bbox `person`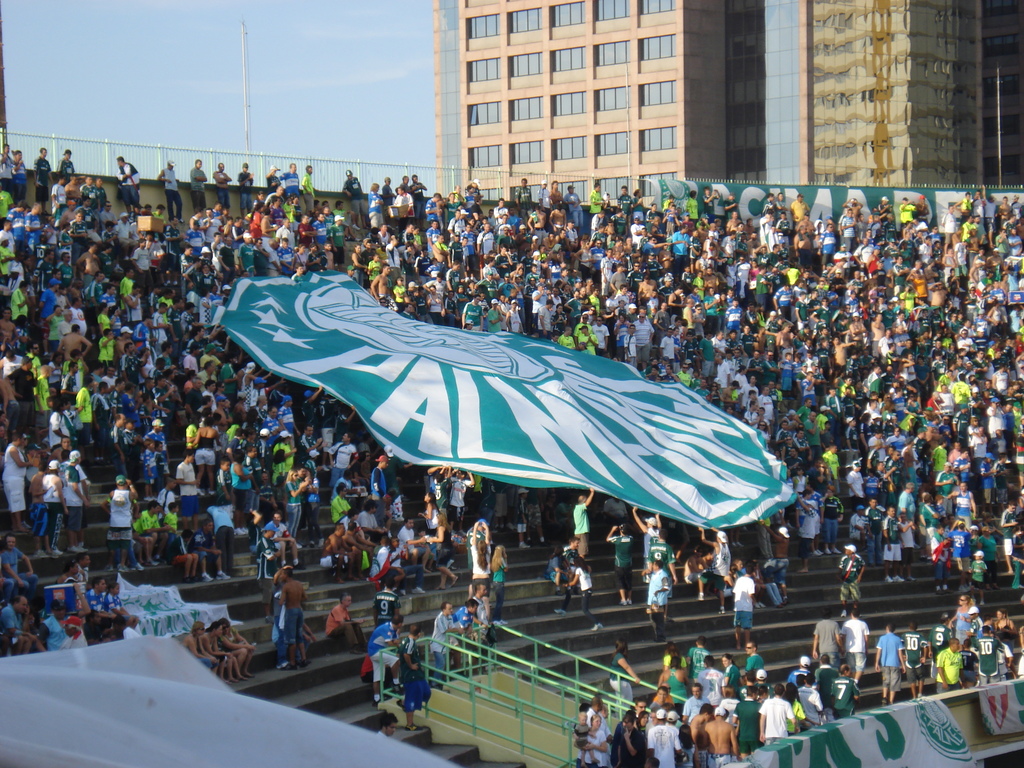
[570,481,596,561]
